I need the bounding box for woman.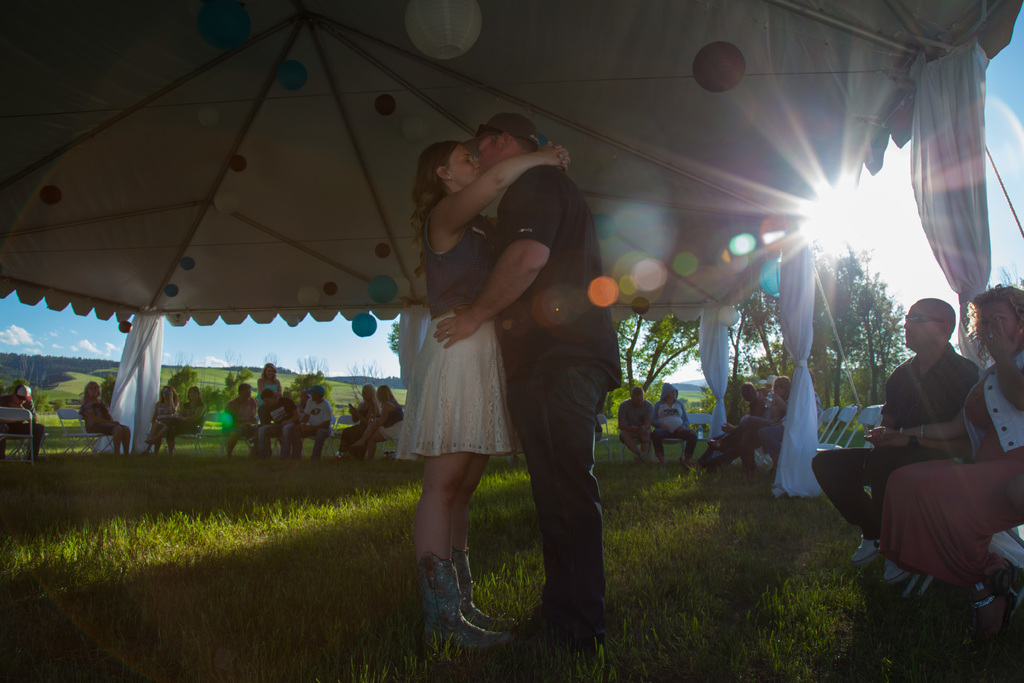
Here it is: <box>135,383,180,460</box>.
